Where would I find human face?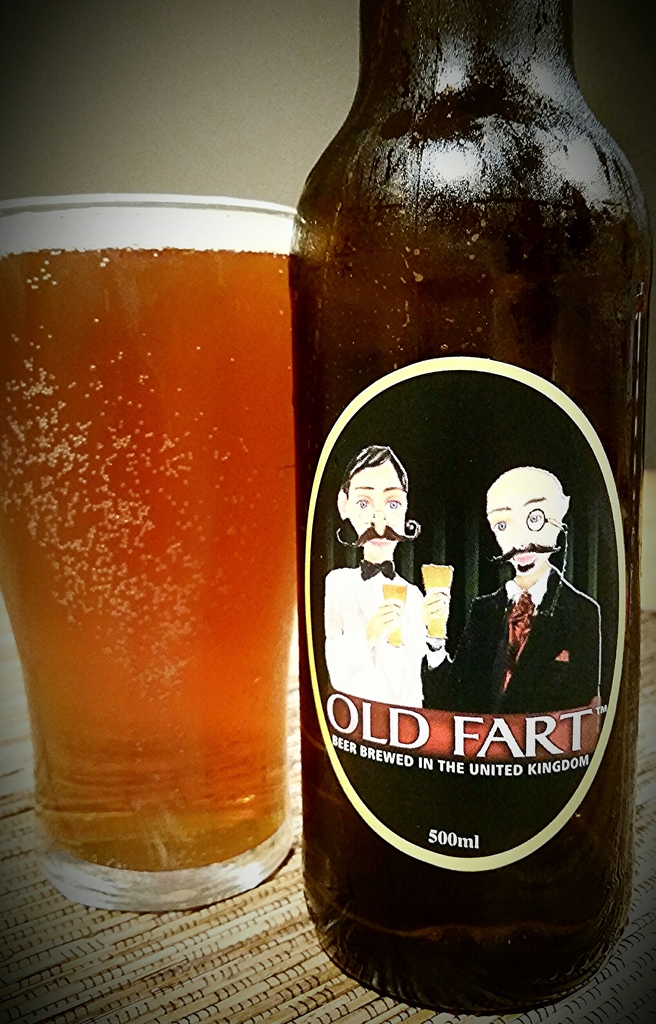
At 481/484/560/571.
